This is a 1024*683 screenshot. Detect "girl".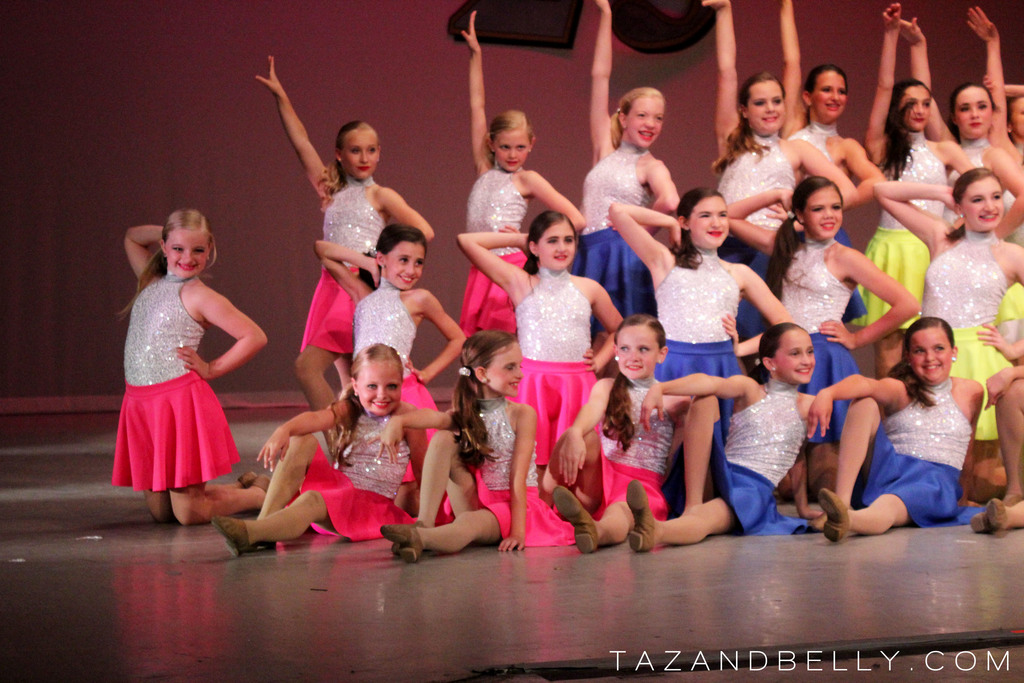
box(771, 0, 884, 213).
